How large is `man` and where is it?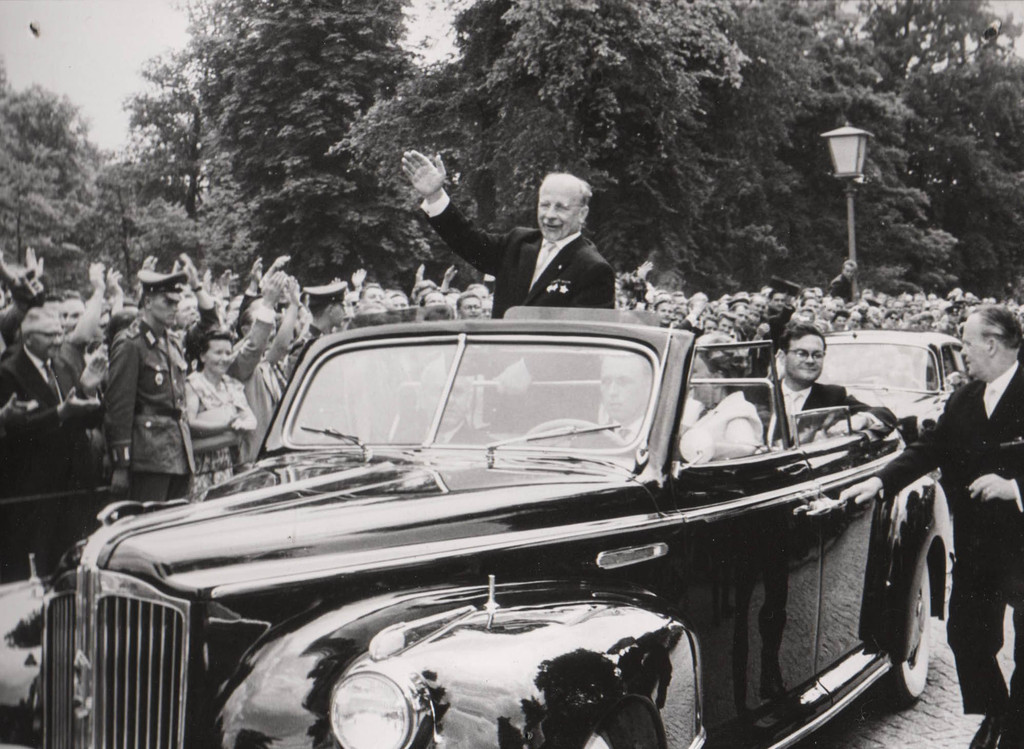
Bounding box: <region>719, 312, 735, 334</region>.
